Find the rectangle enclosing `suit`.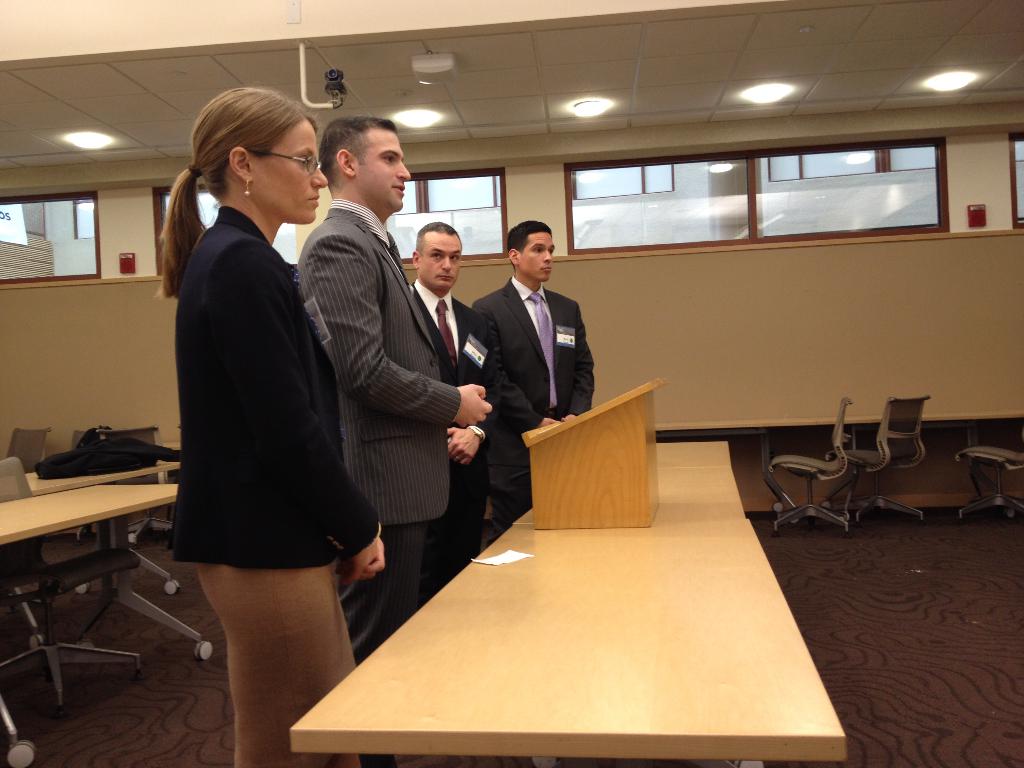
299:209:459:660.
